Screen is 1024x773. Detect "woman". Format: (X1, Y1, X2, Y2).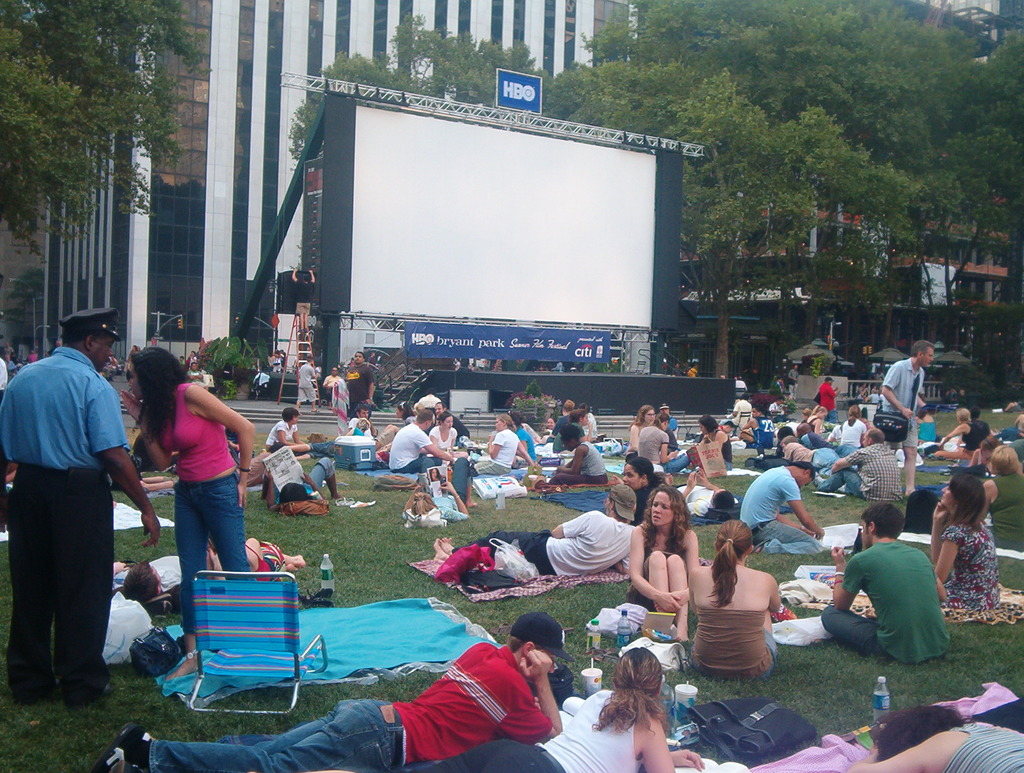
(635, 410, 685, 476).
